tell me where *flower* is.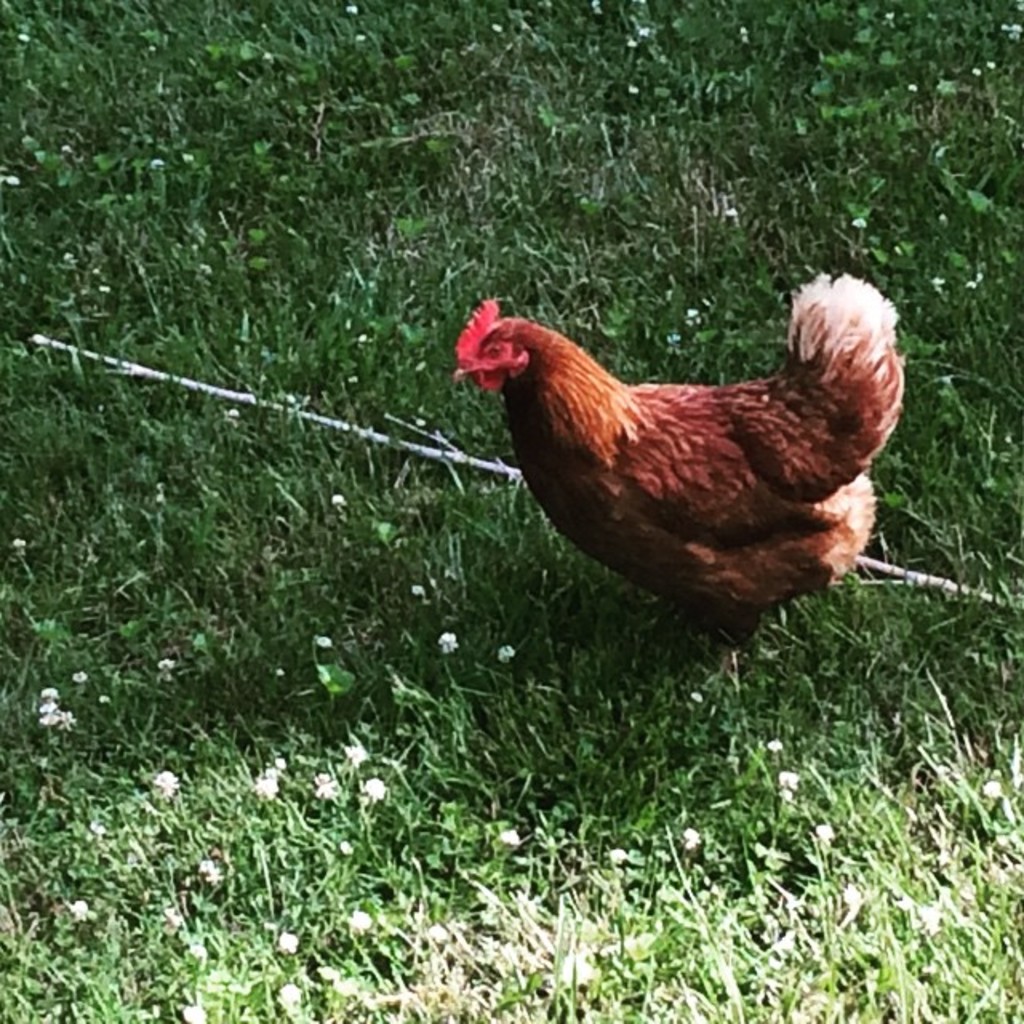
*flower* is at [x1=741, y1=26, x2=747, y2=37].
